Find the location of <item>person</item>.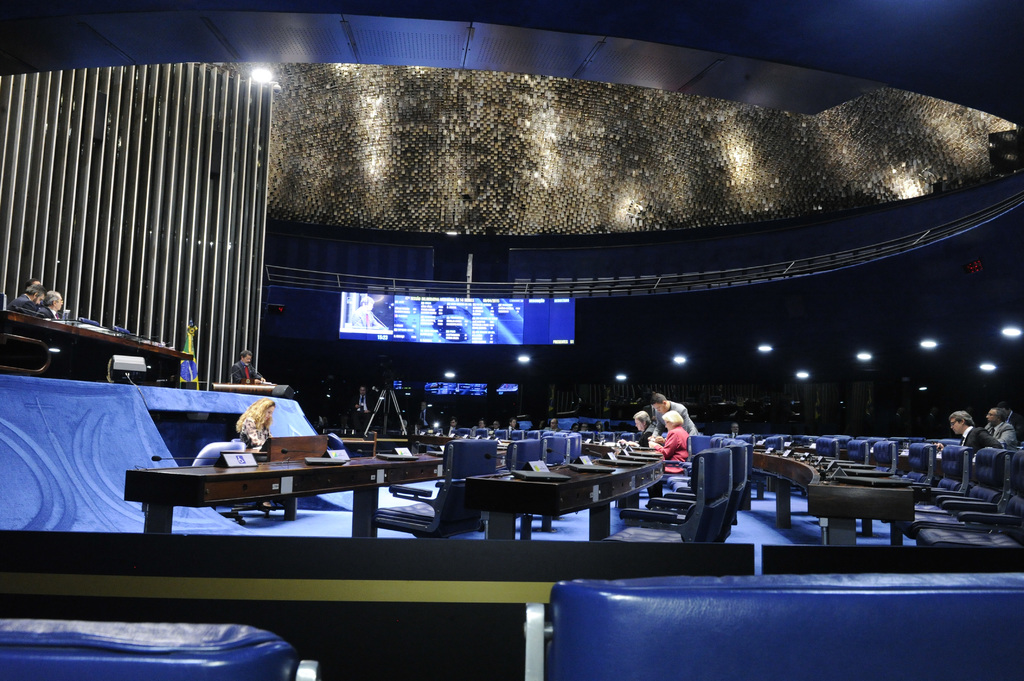
Location: 416:400:436:429.
